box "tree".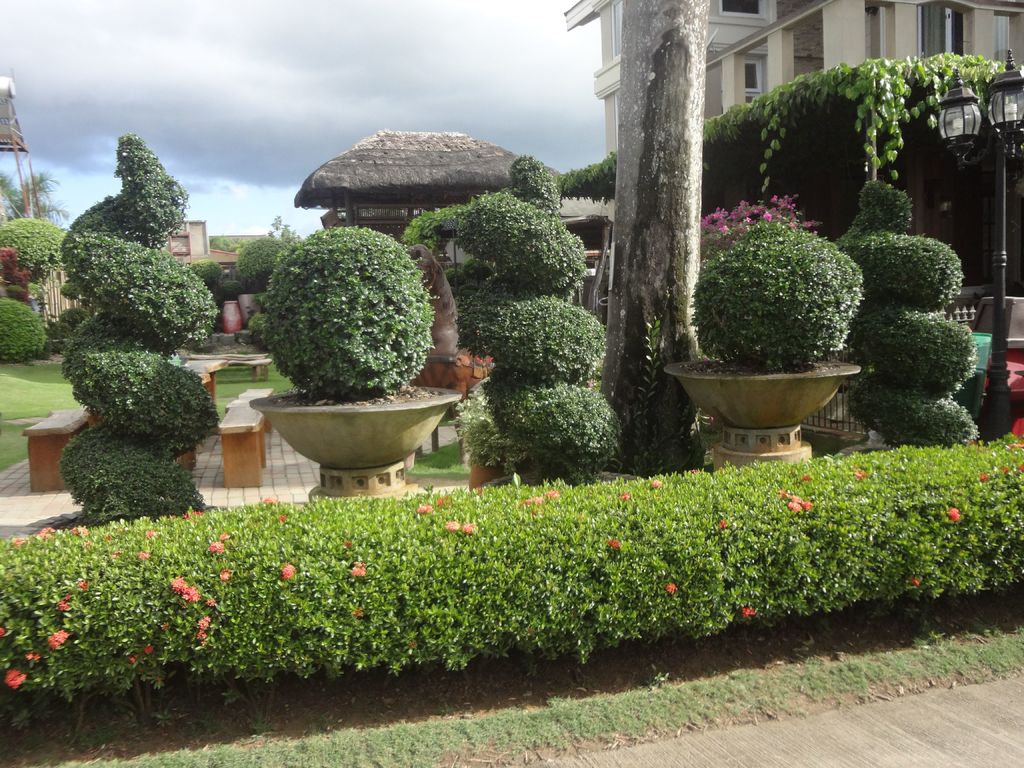
bbox=(601, 0, 710, 477).
